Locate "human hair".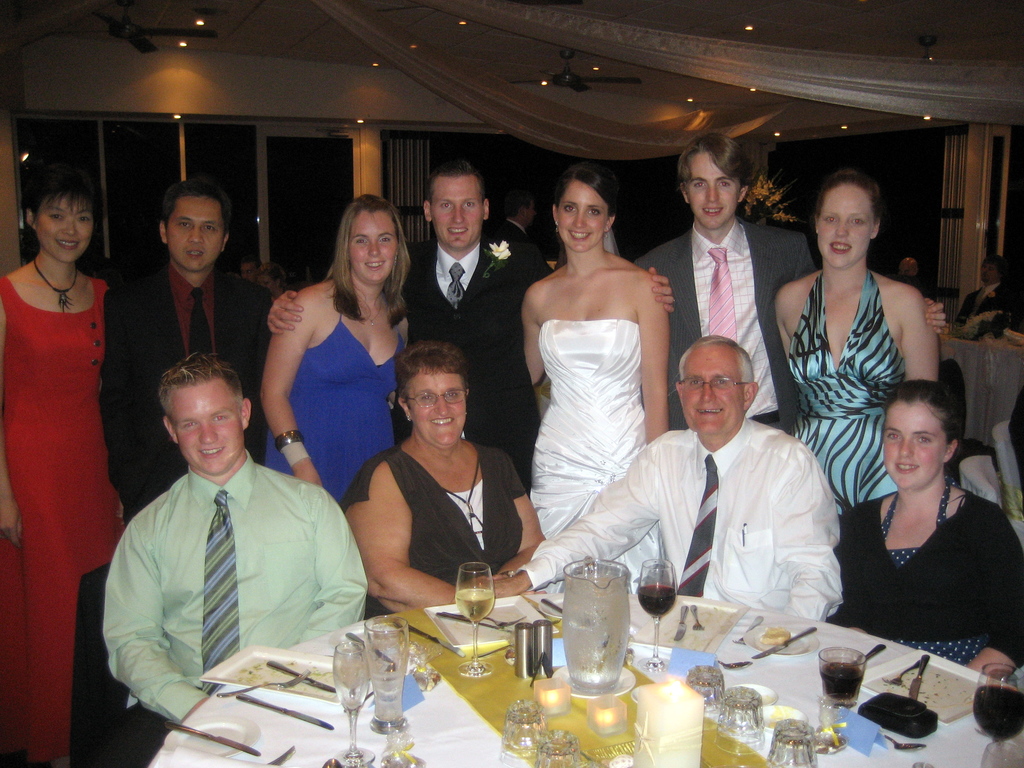
Bounding box: [17, 164, 107, 227].
